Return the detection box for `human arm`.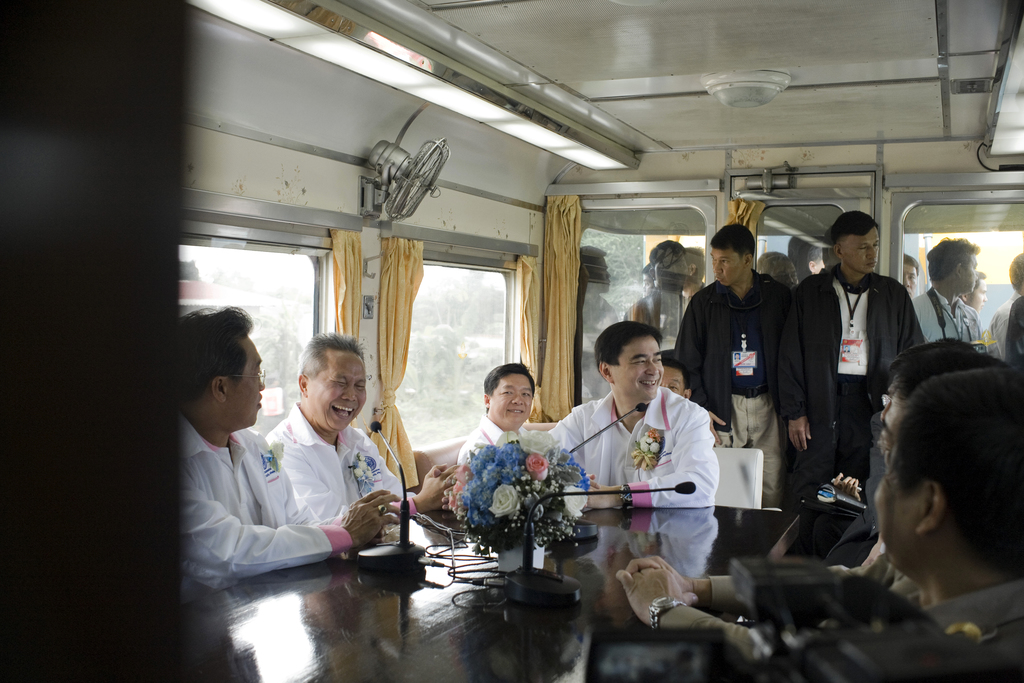
locate(669, 293, 732, 458).
